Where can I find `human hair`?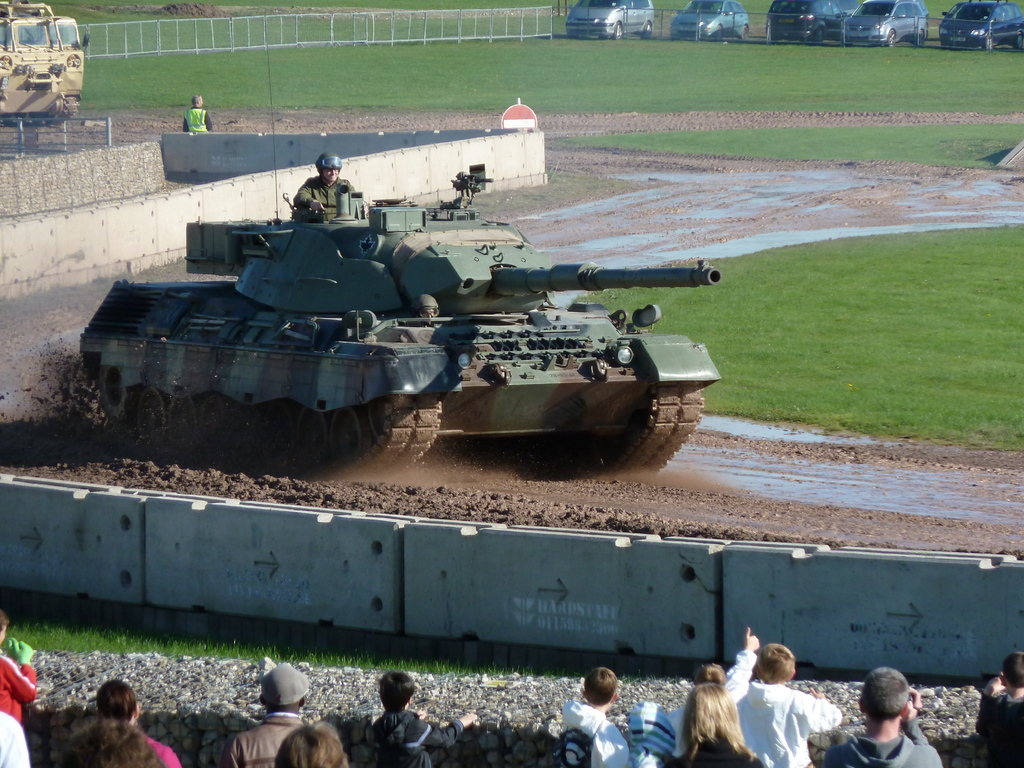
You can find it at bbox(580, 667, 613, 701).
